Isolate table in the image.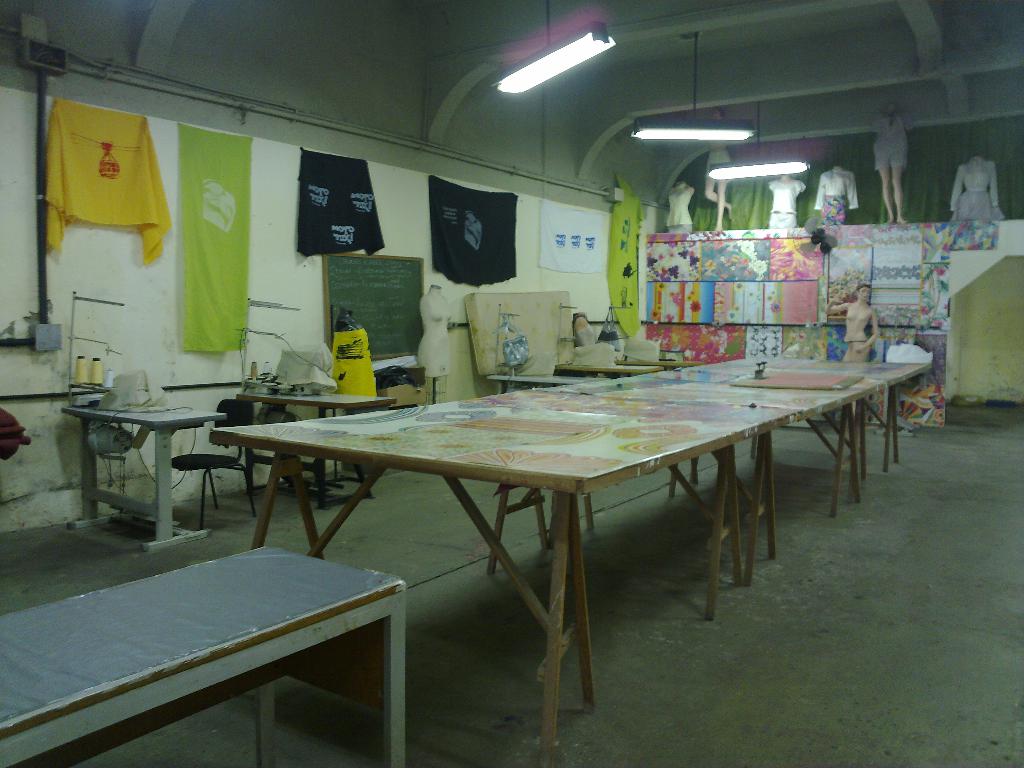
Isolated region: {"x1": 681, "y1": 355, "x2": 929, "y2": 479}.
